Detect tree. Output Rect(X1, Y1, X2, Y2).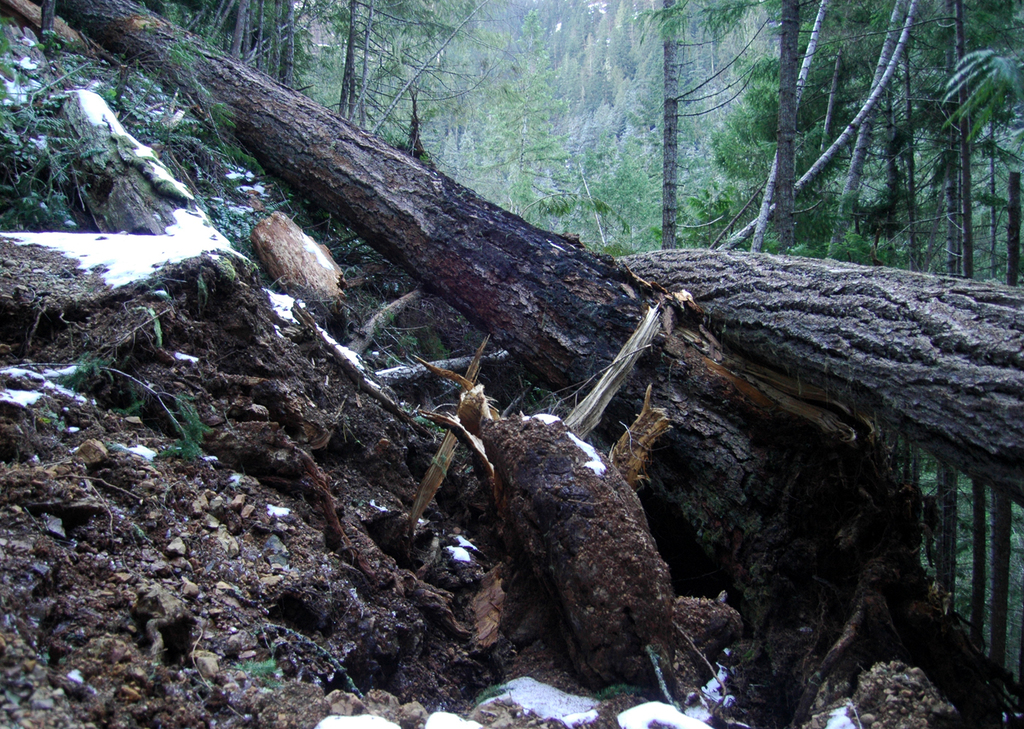
Rect(310, 0, 481, 140).
